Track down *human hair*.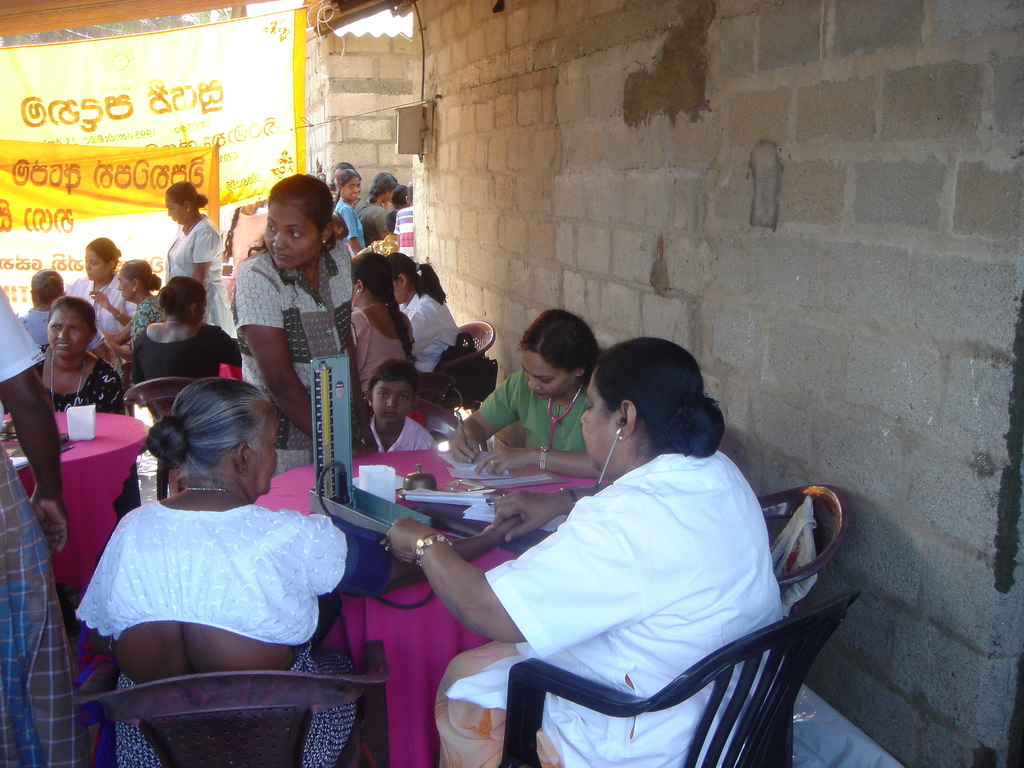
Tracked to rect(221, 209, 239, 258).
